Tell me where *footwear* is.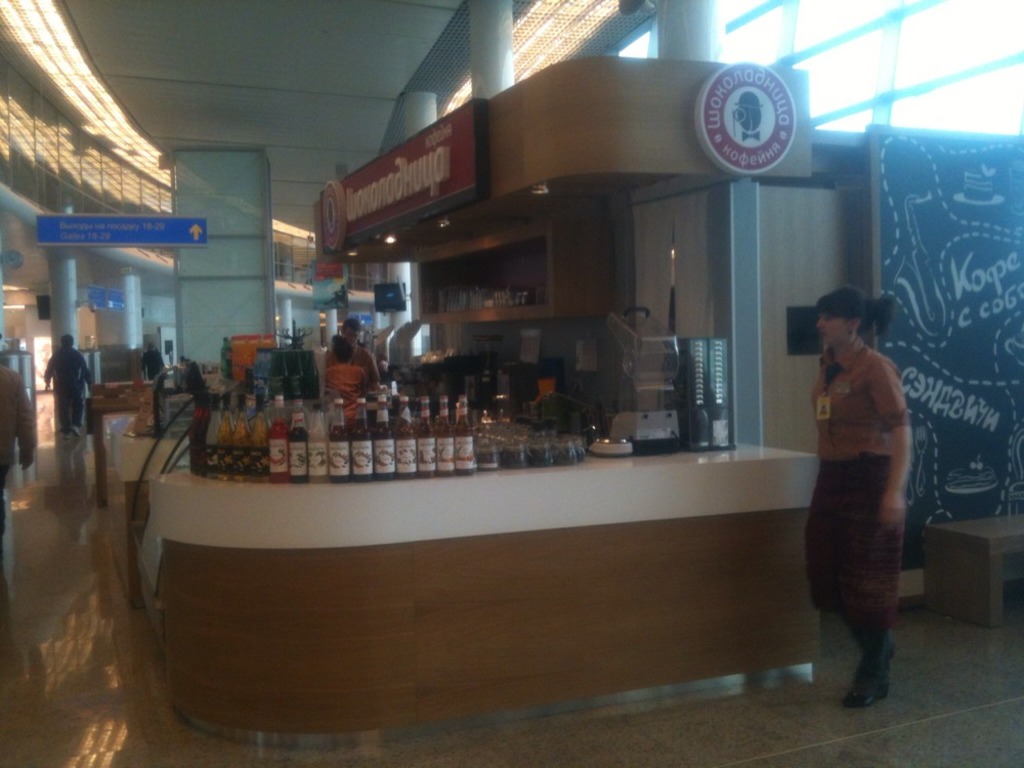
*footwear* is at 870, 670, 894, 703.
